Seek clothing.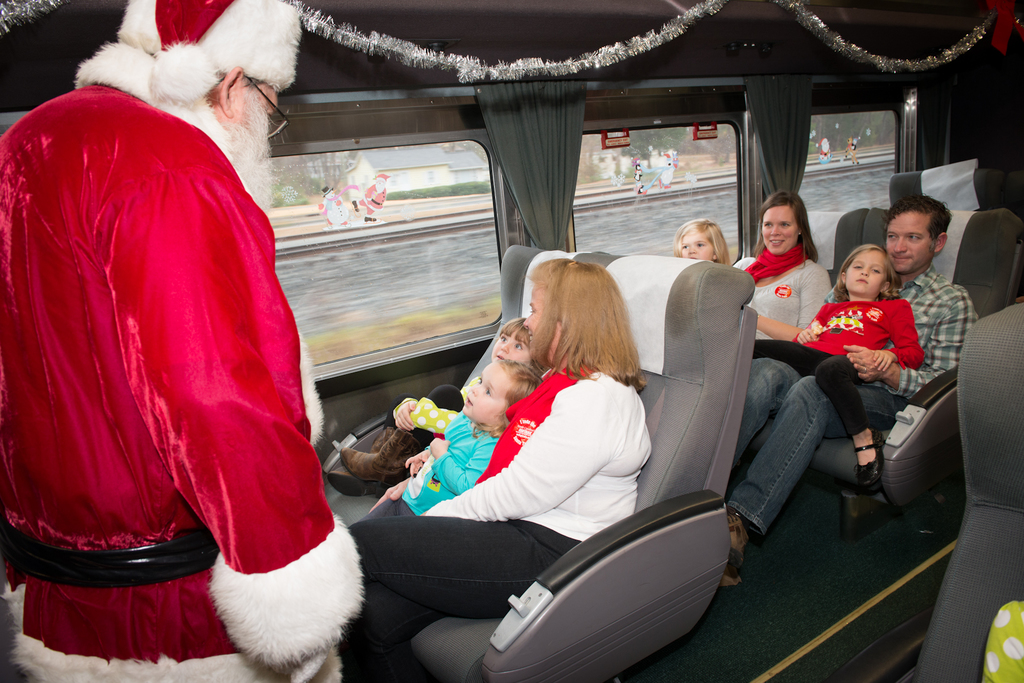
383,374,481,450.
